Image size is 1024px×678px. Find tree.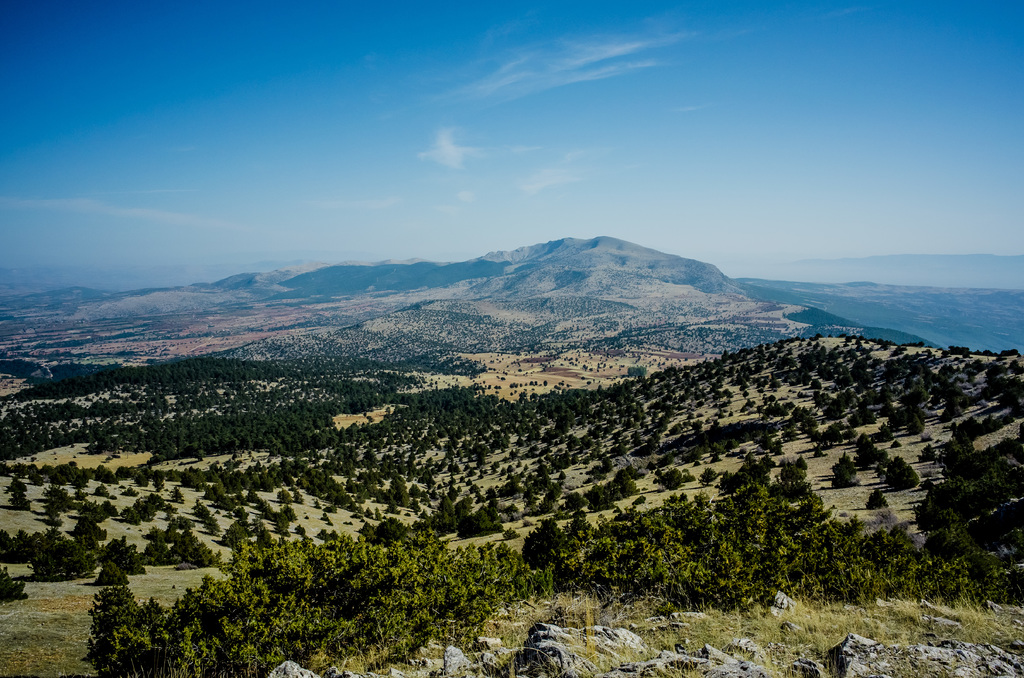
pyautogui.locateOnScreen(98, 574, 195, 677).
